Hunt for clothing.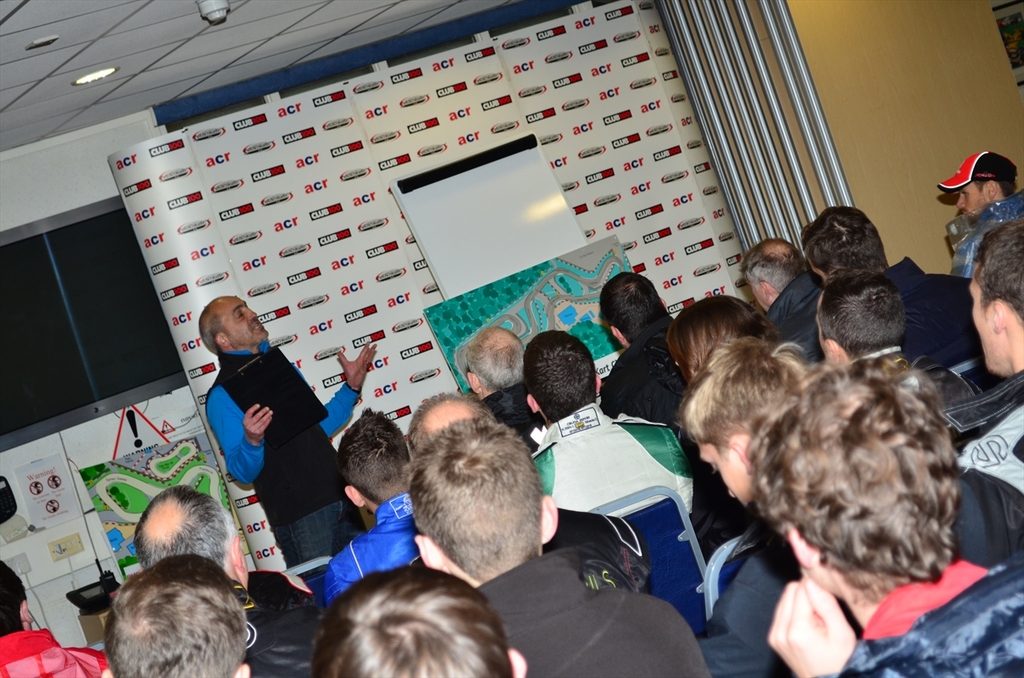
Hunted down at <bbox>237, 606, 317, 677</bbox>.
